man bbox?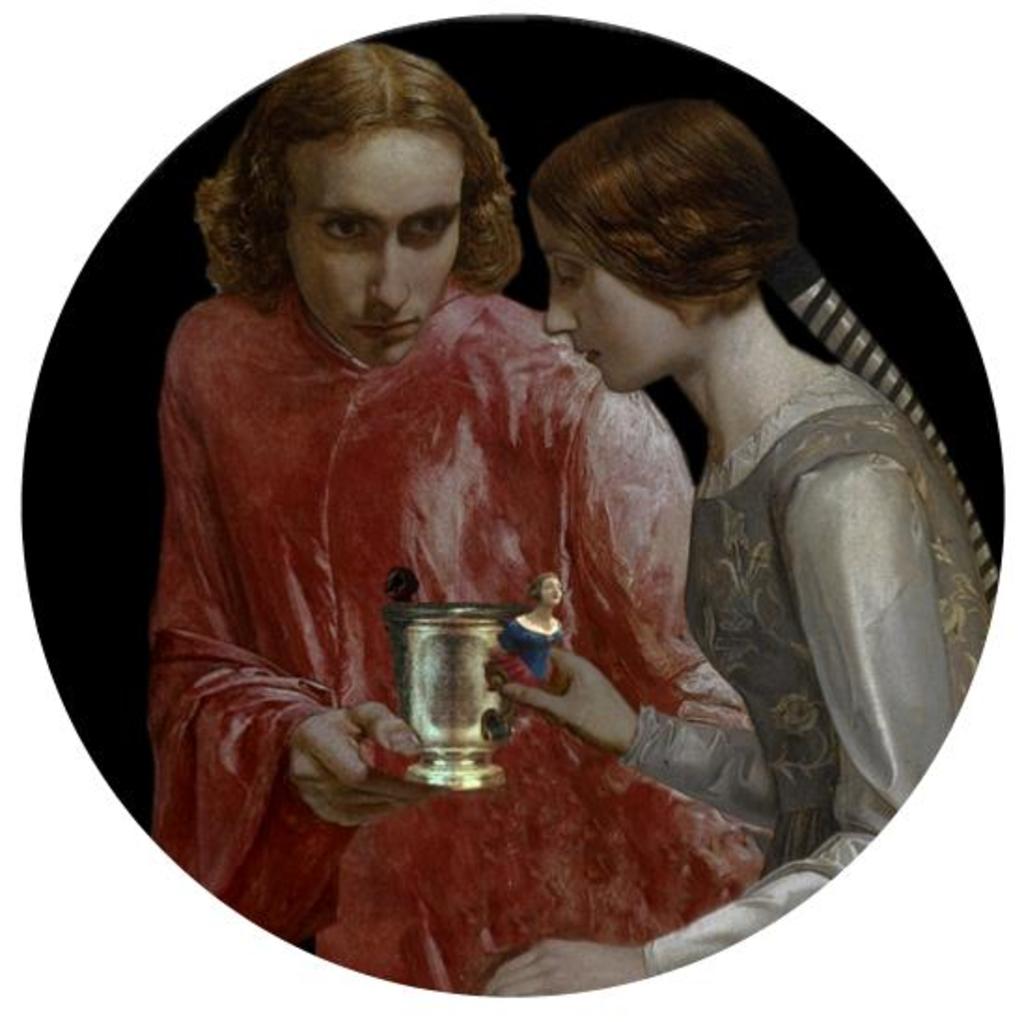
box=[106, 62, 899, 972]
